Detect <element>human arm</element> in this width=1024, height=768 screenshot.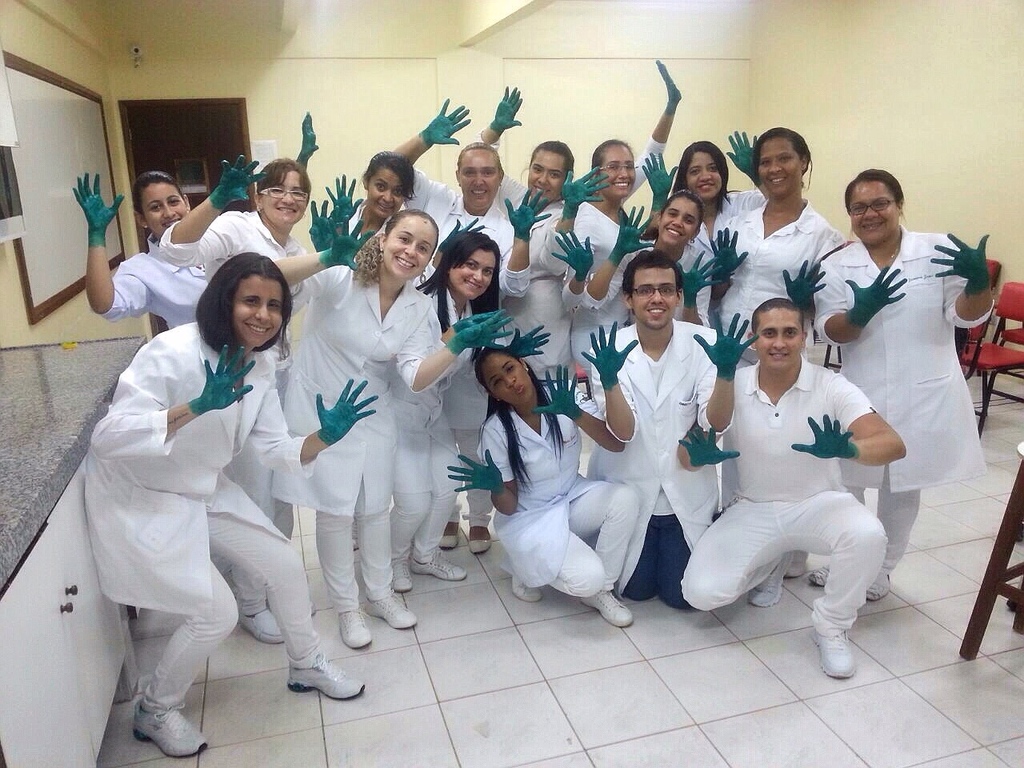
Detection: (x1=442, y1=418, x2=518, y2=522).
